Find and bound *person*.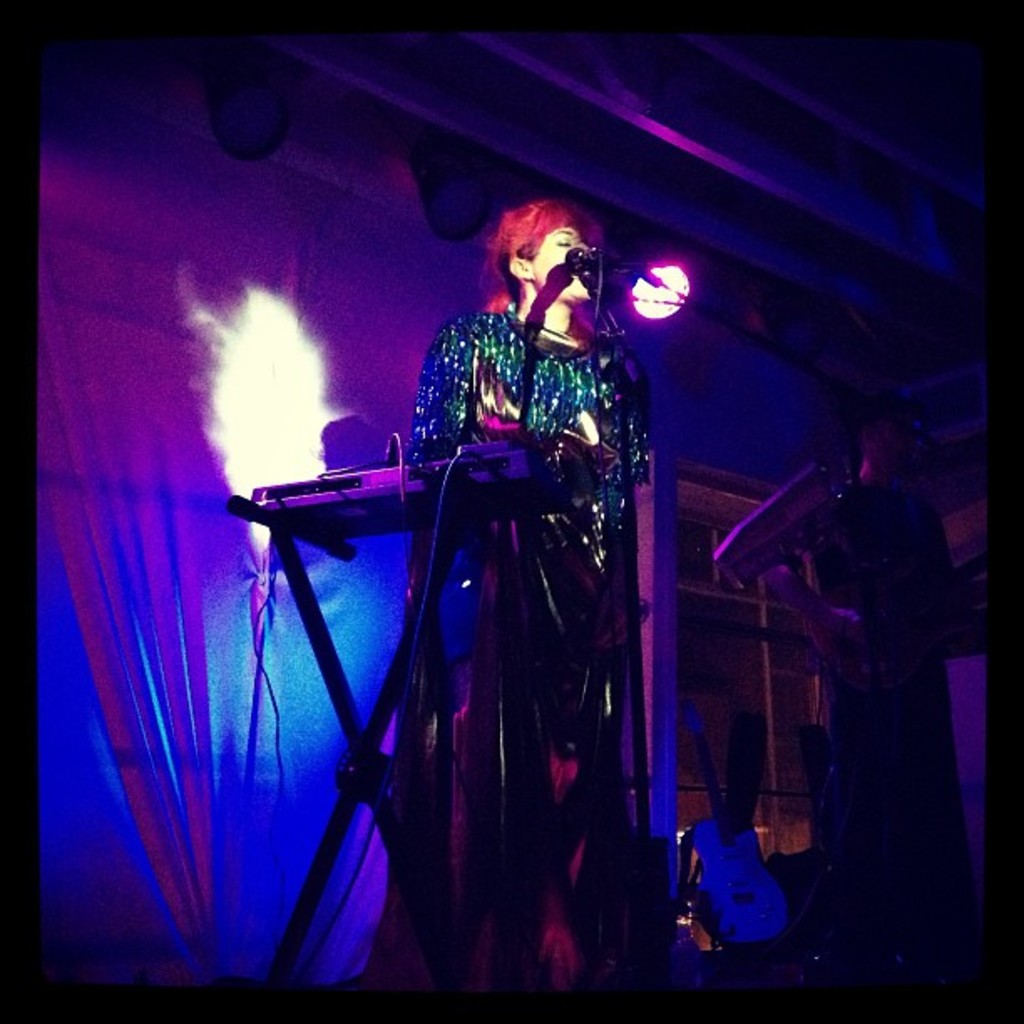
Bound: l=320, t=194, r=646, b=991.
